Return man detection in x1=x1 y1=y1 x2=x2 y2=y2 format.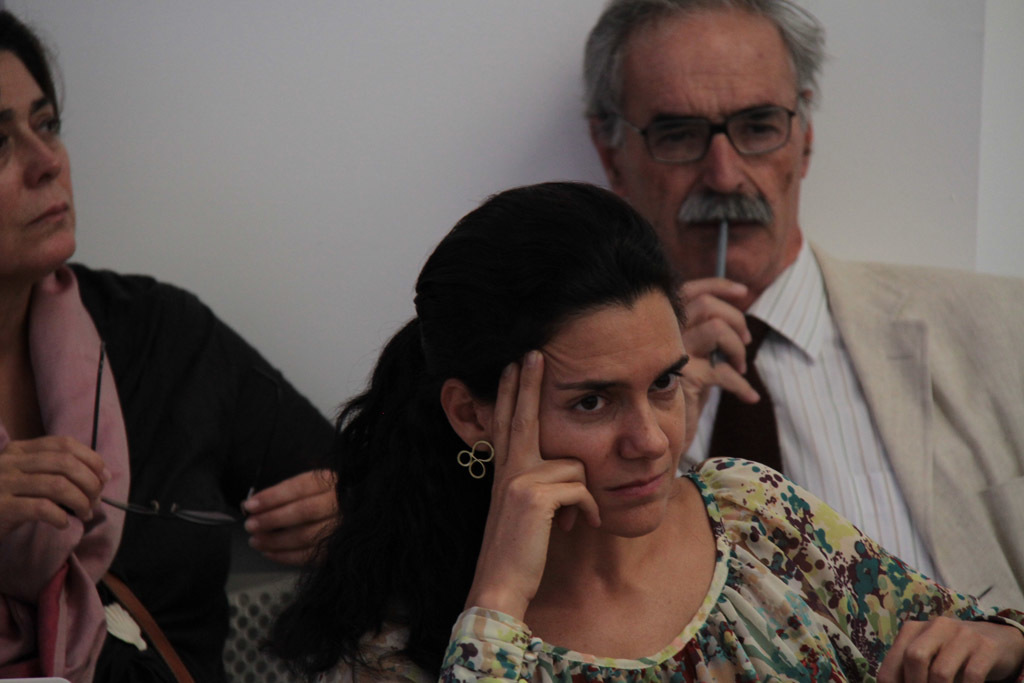
x1=579 y1=74 x2=1009 y2=613.
